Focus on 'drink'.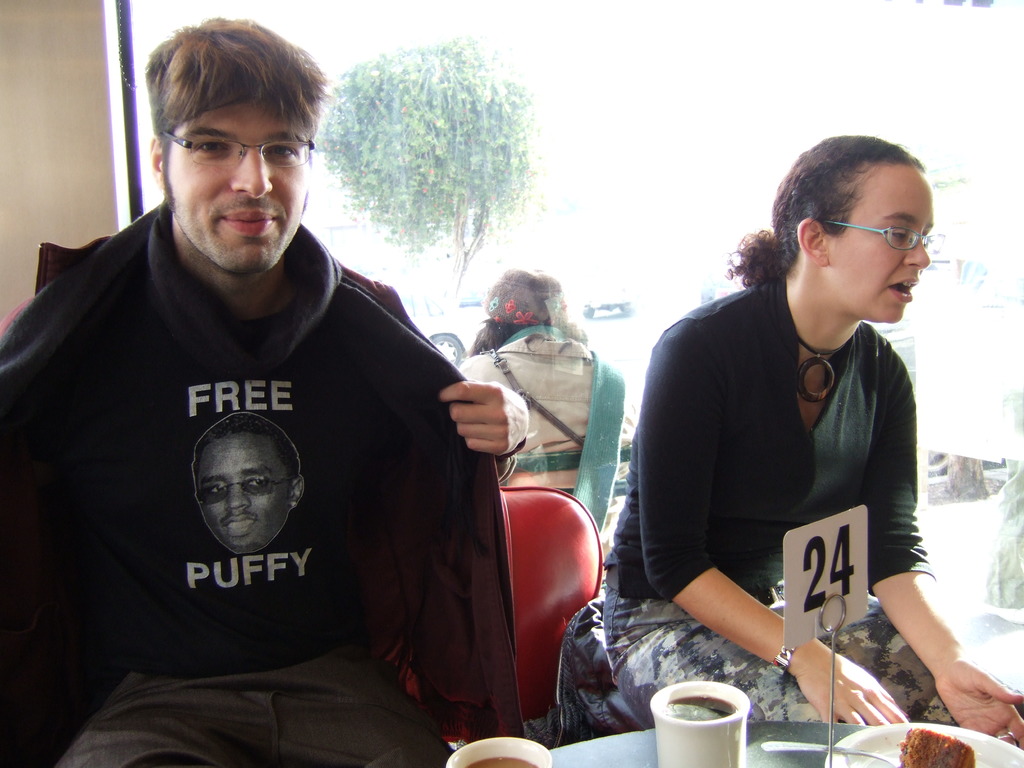
Focused at {"x1": 663, "y1": 696, "x2": 733, "y2": 721}.
